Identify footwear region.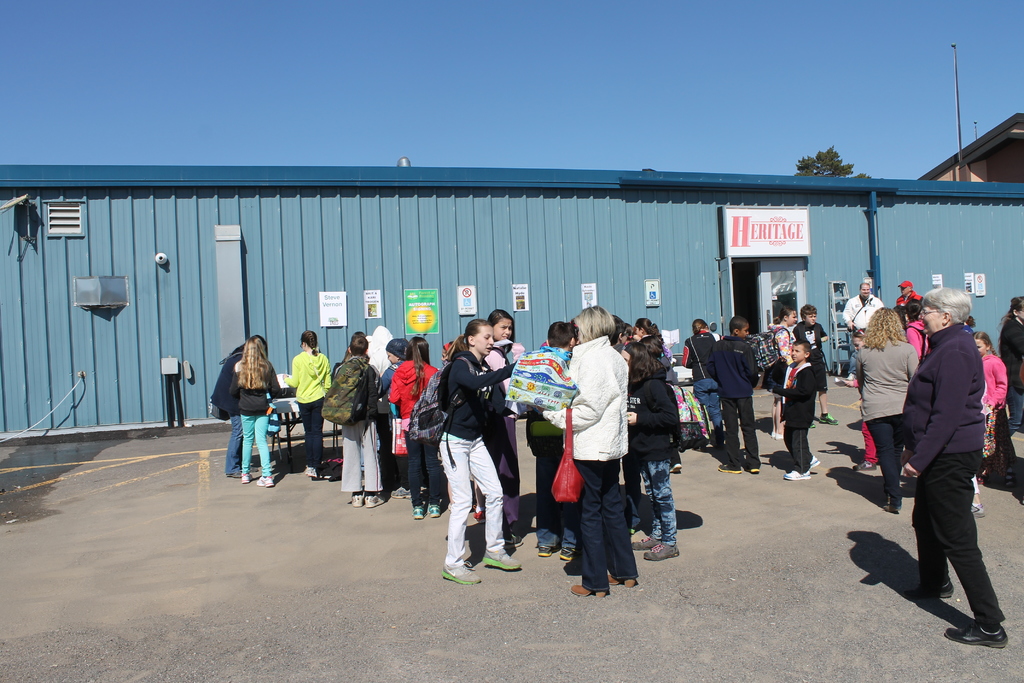
Region: 607, 575, 637, 585.
